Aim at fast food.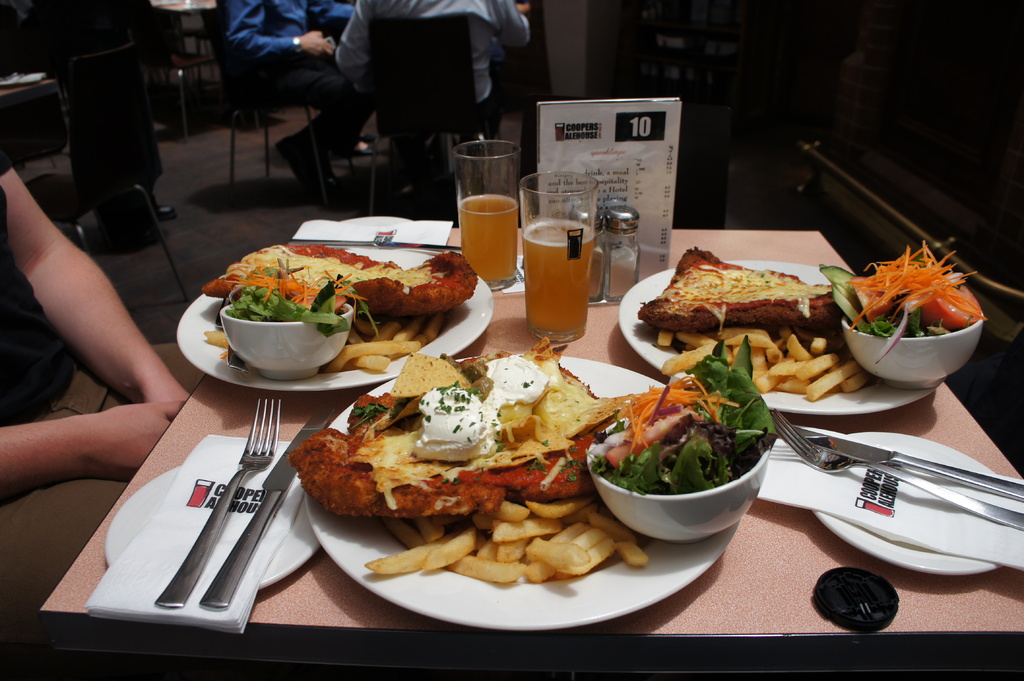
Aimed at (199, 237, 484, 319).
